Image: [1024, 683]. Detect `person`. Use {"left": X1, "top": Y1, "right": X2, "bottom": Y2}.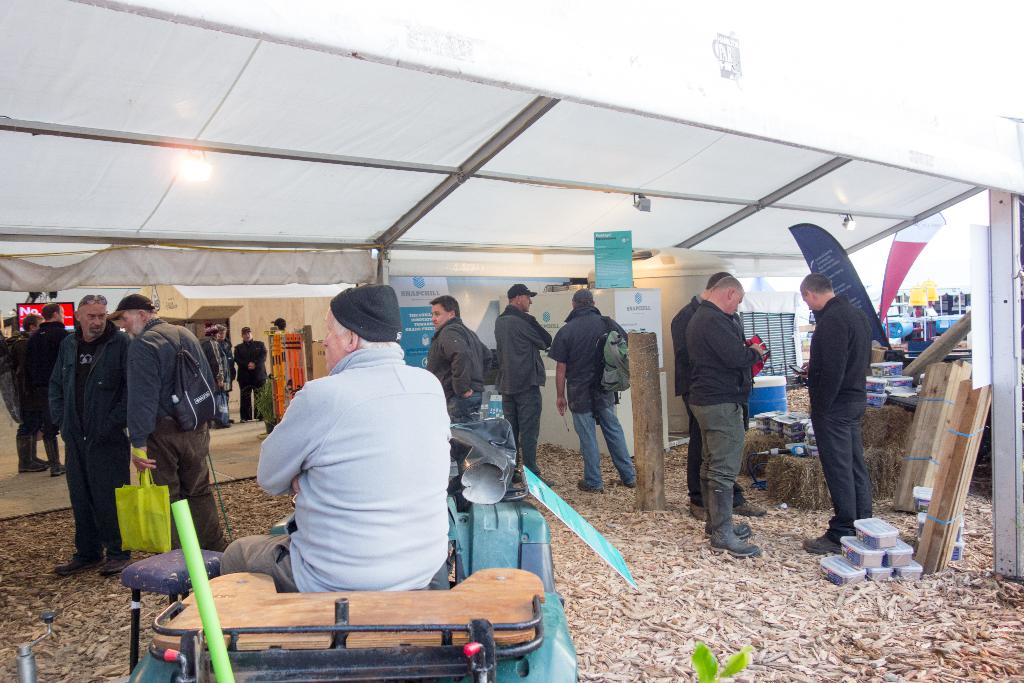
{"left": 549, "top": 289, "right": 637, "bottom": 484}.
